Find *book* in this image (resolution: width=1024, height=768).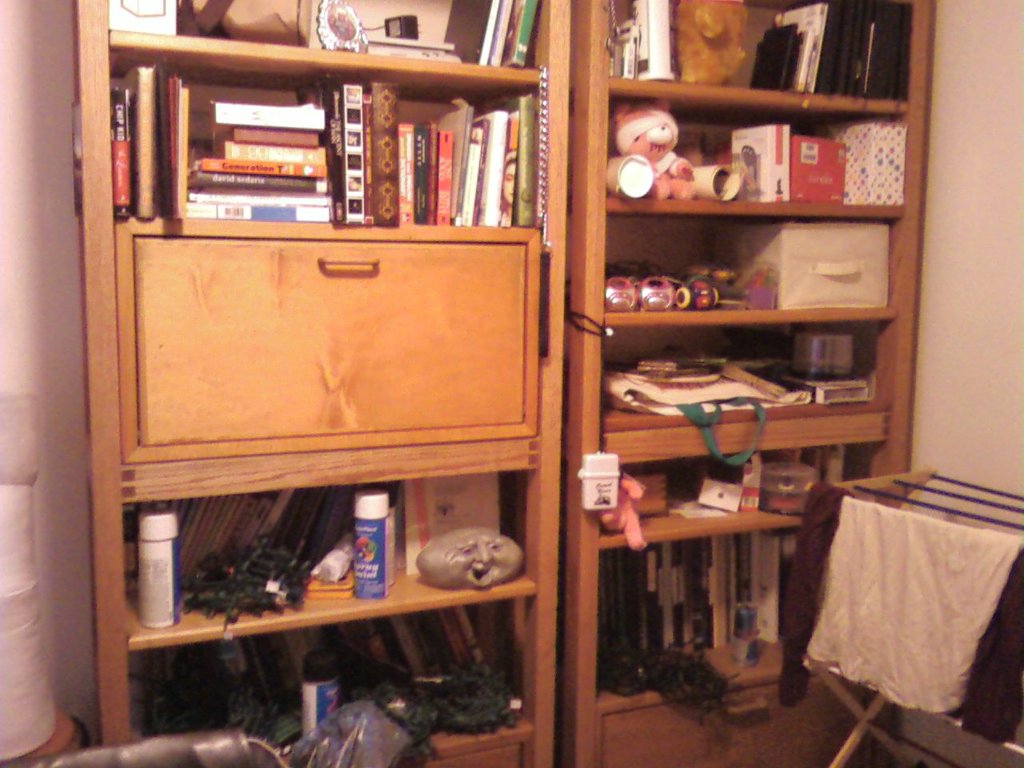
441,127,455,226.
